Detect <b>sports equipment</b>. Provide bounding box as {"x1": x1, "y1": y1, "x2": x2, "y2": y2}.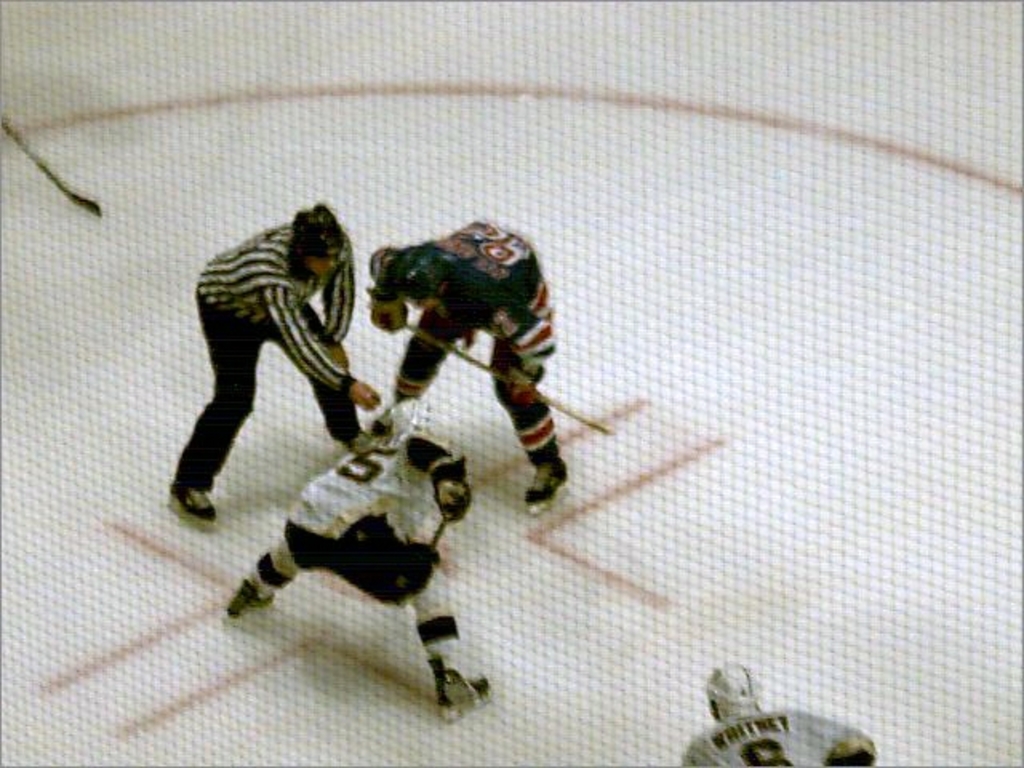
{"x1": 702, "y1": 664, "x2": 768, "y2": 726}.
